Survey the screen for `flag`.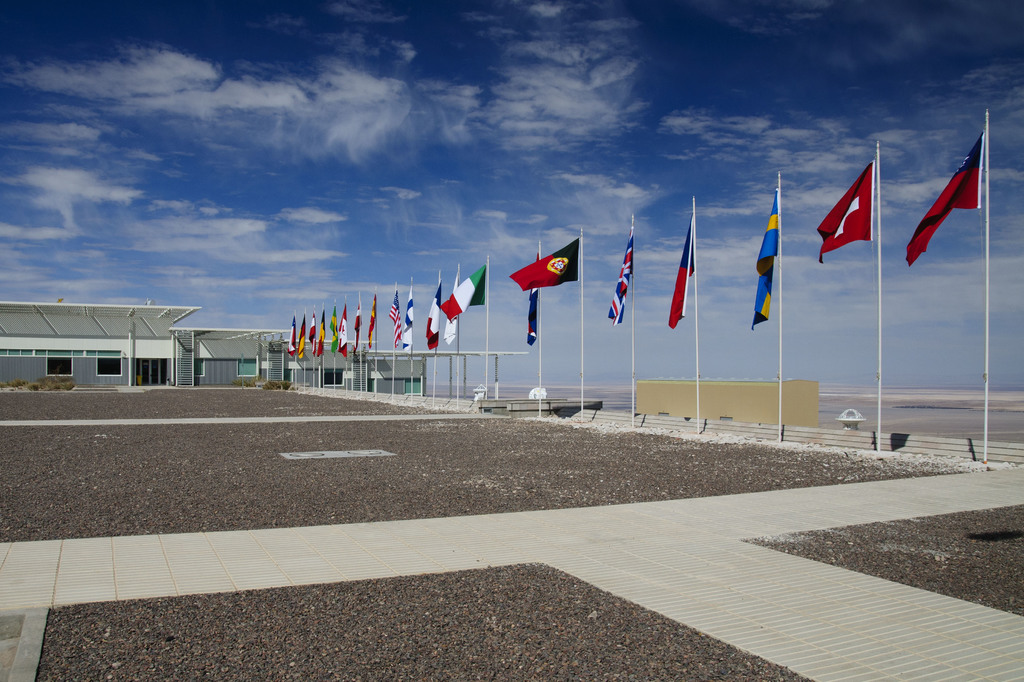
Survey found: [x1=388, y1=287, x2=402, y2=346].
